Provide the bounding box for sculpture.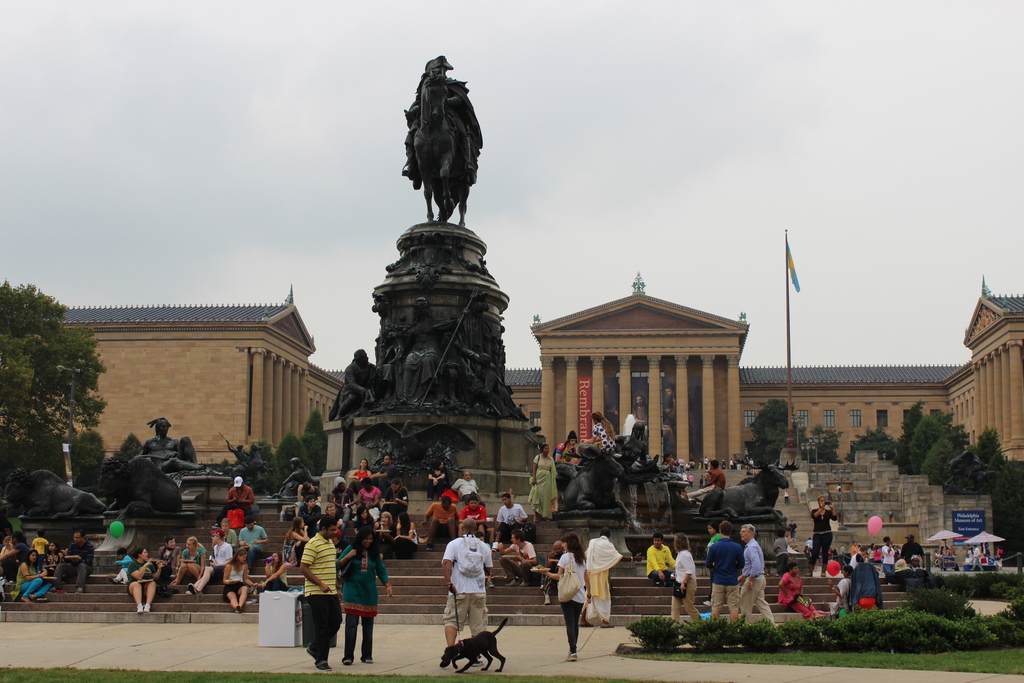
bbox(0, 466, 104, 523).
